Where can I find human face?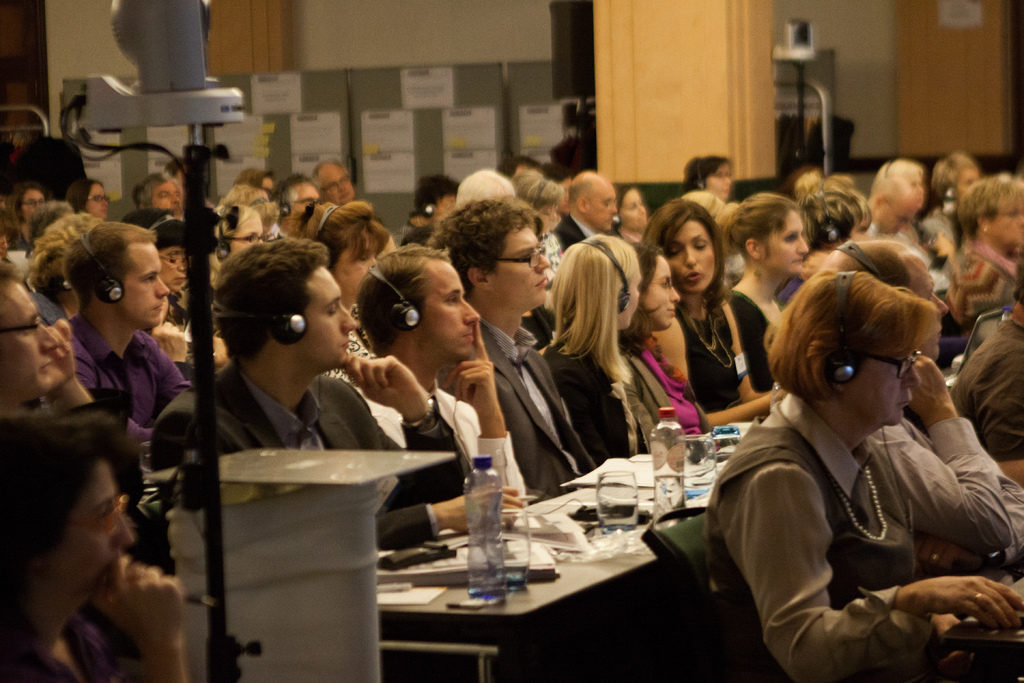
You can find it at bbox=(156, 179, 187, 215).
